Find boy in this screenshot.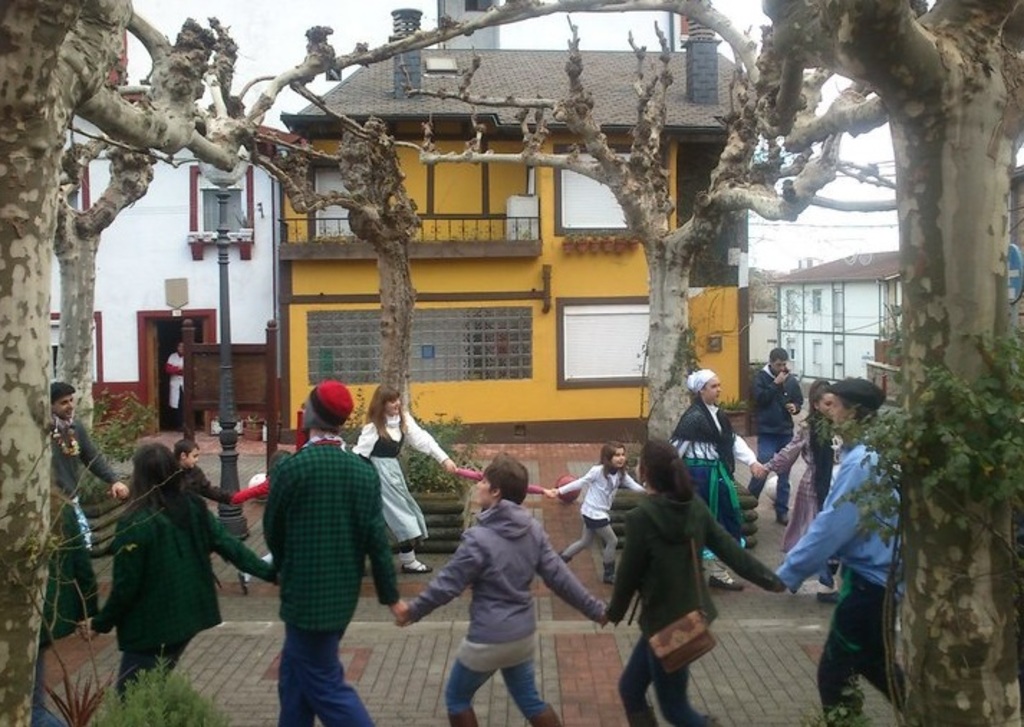
The bounding box for boy is [x1=128, y1=438, x2=231, y2=496].
